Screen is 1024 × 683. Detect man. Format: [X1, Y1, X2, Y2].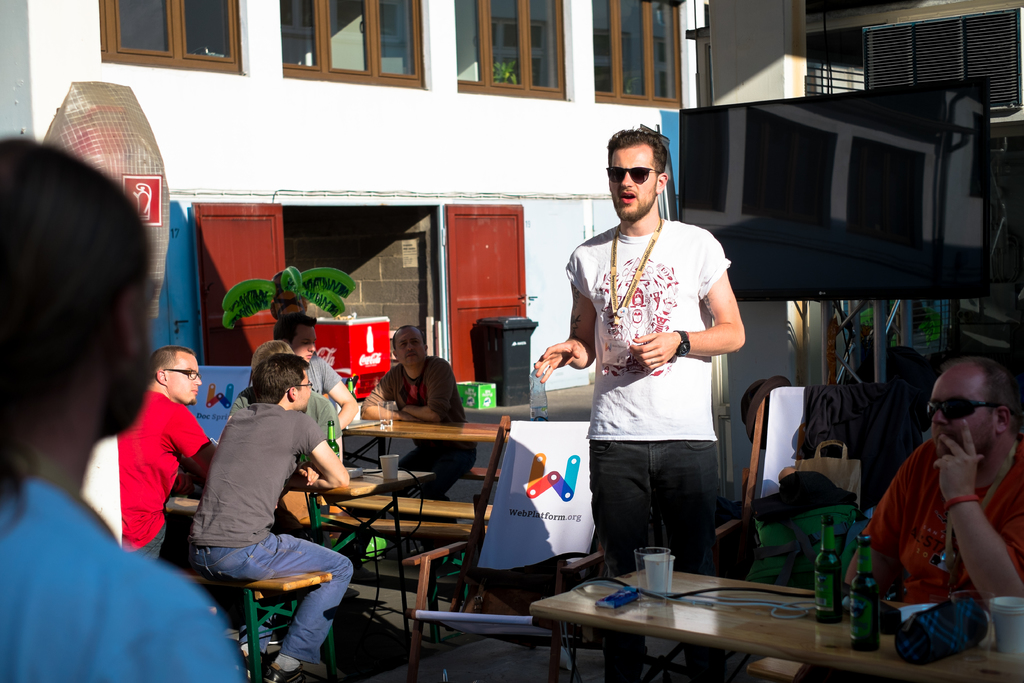
[188, 347, 360, 681].
